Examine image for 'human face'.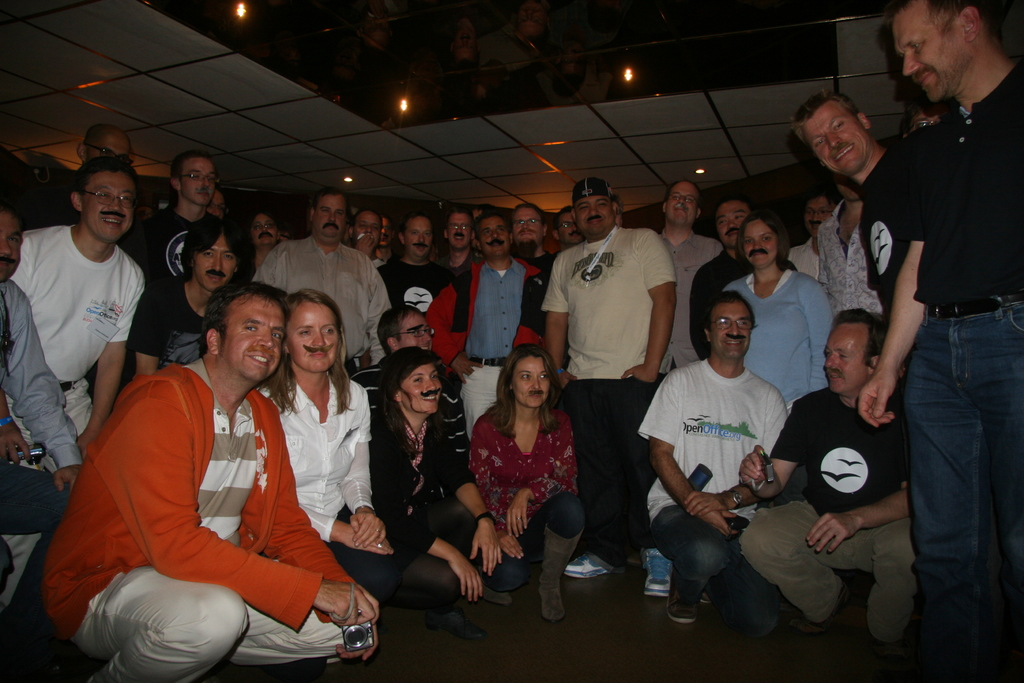
Examination result: bbox=[510, 208, 543, 246].
